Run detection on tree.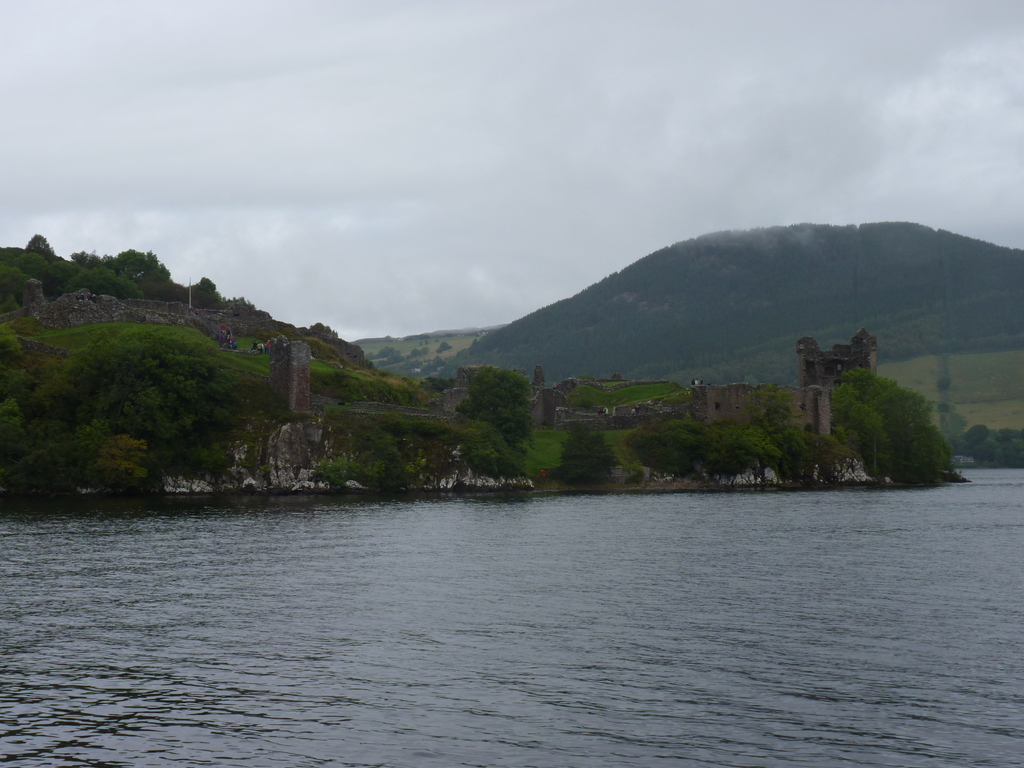
Result: [361, 344, 392, 361].
